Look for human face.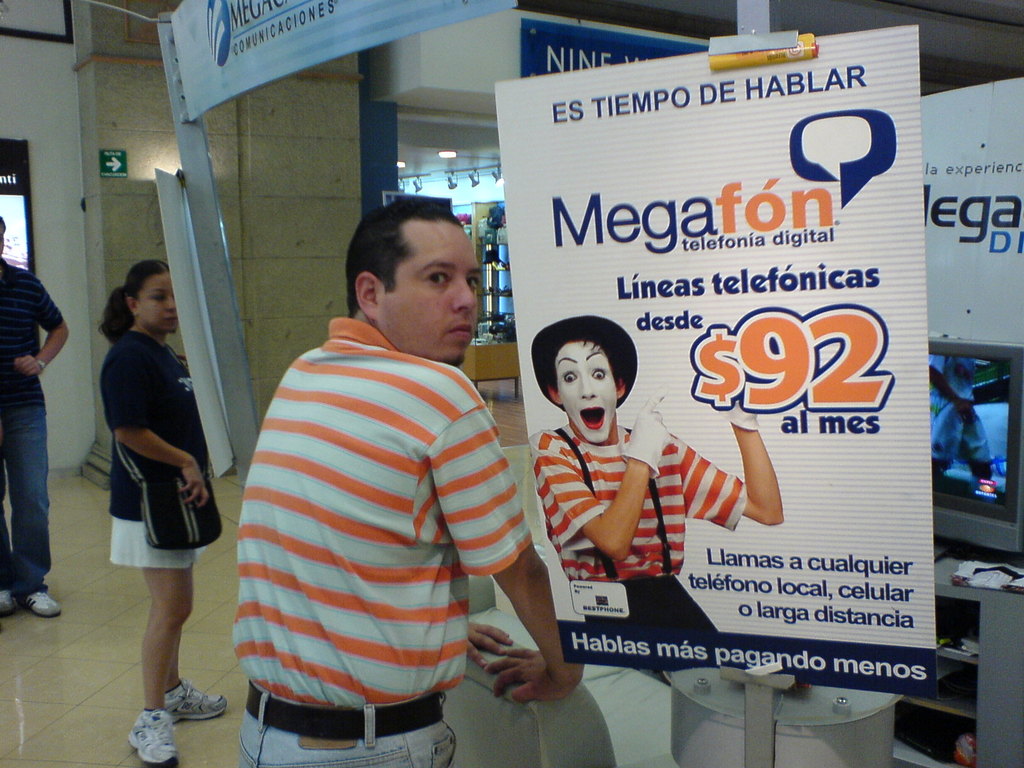
Found: box(558, 340, 614, 447).
